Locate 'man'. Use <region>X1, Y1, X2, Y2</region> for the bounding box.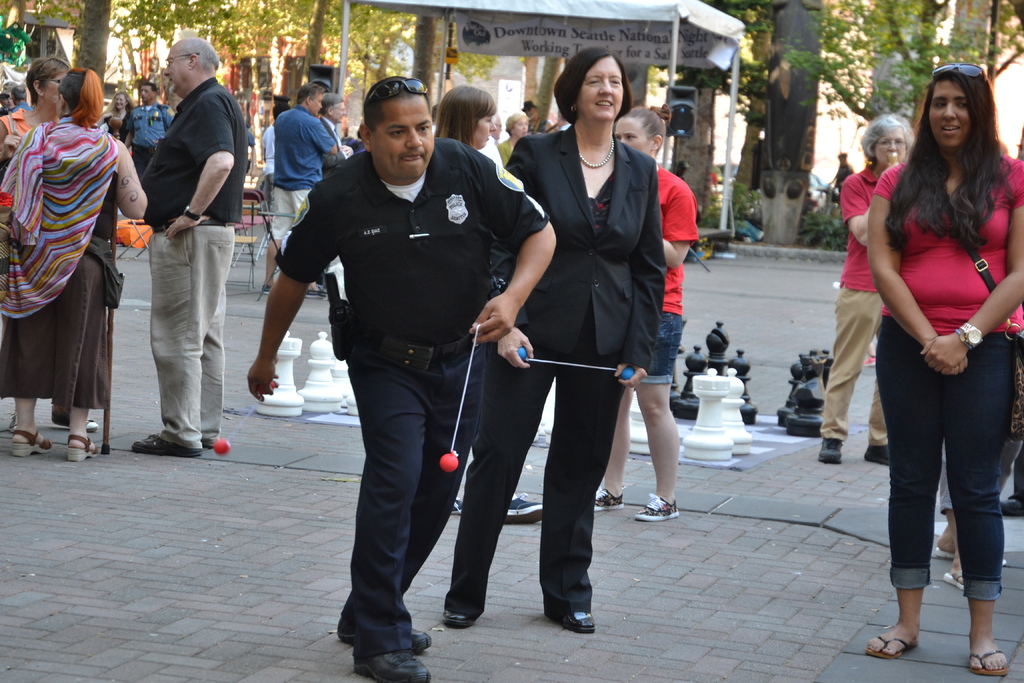
<region>0, 86, 31, 122</region>.
